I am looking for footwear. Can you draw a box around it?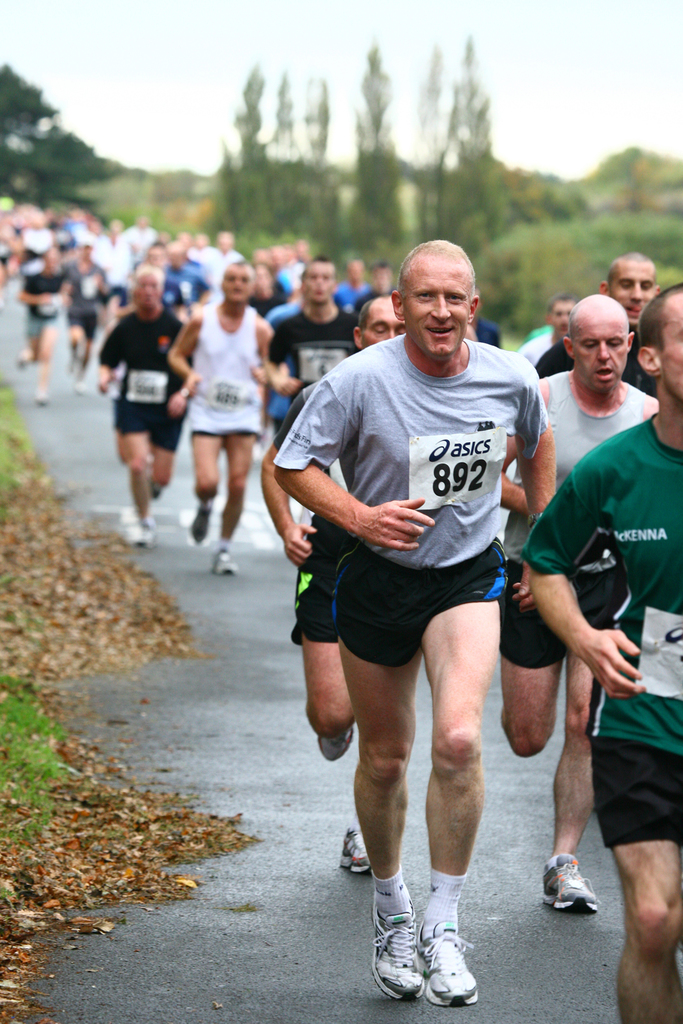
Sure, the bounding box is x1=211 y1=543 x2=236 y2=576.
